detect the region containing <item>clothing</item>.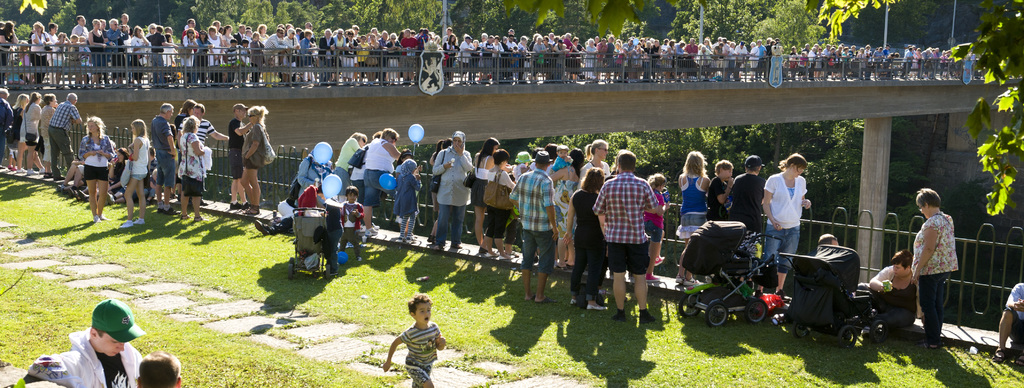
(left=40, top=100, right=65, bottom=167).
